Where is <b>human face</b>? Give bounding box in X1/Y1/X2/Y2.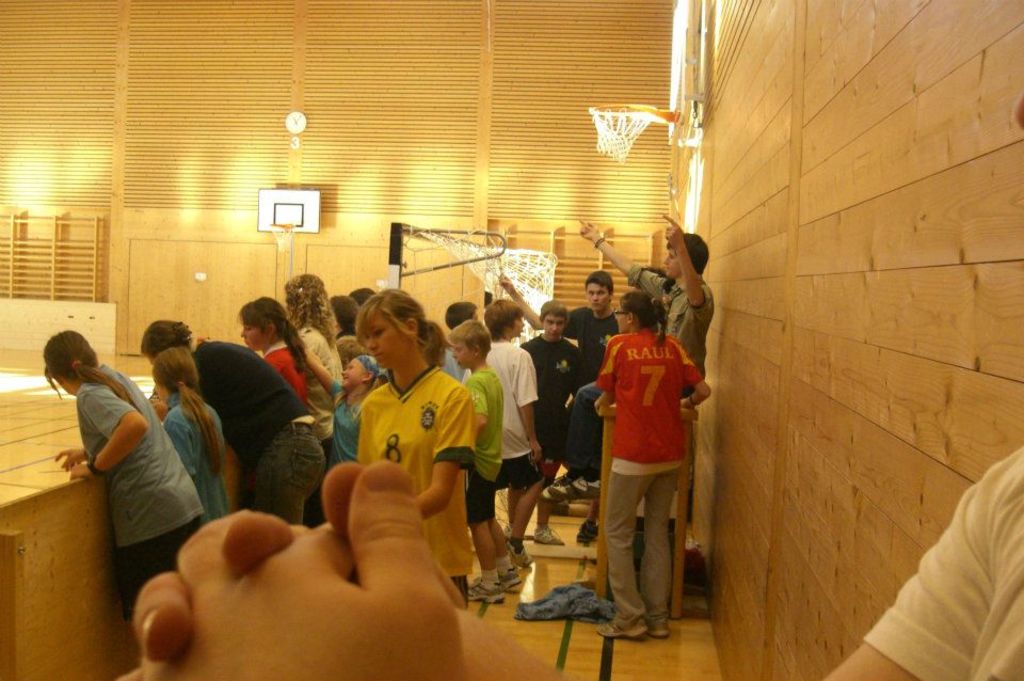
659/242/677/278.
